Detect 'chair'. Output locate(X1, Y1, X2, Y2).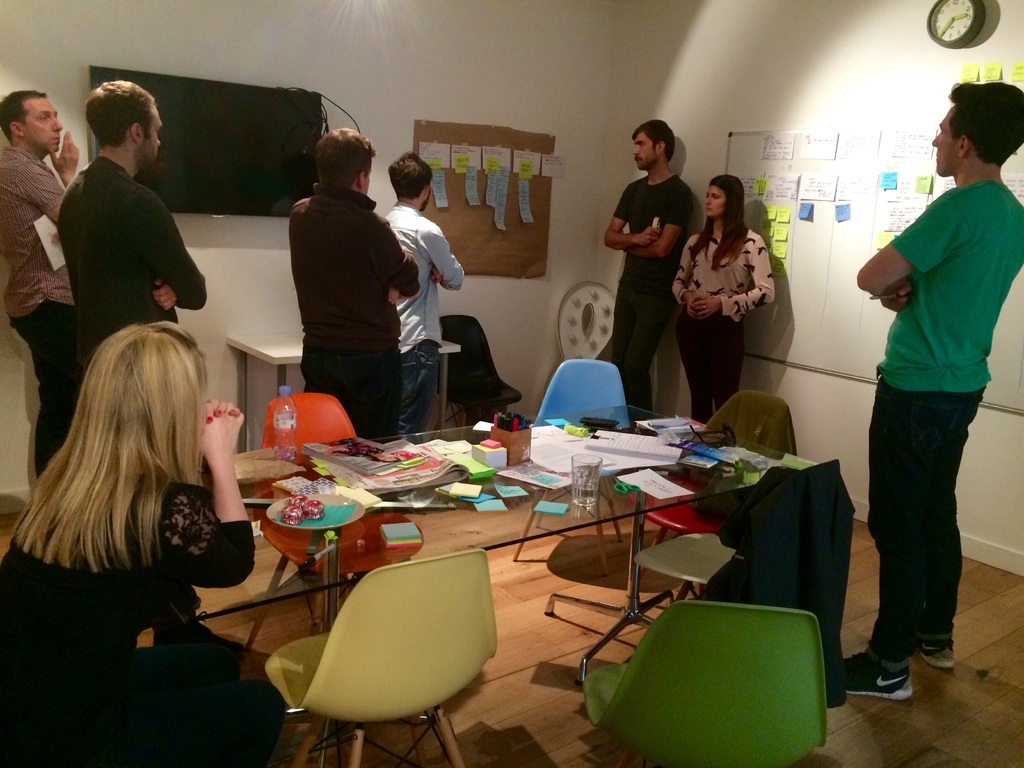
locate(260, 558, 497, 767).
